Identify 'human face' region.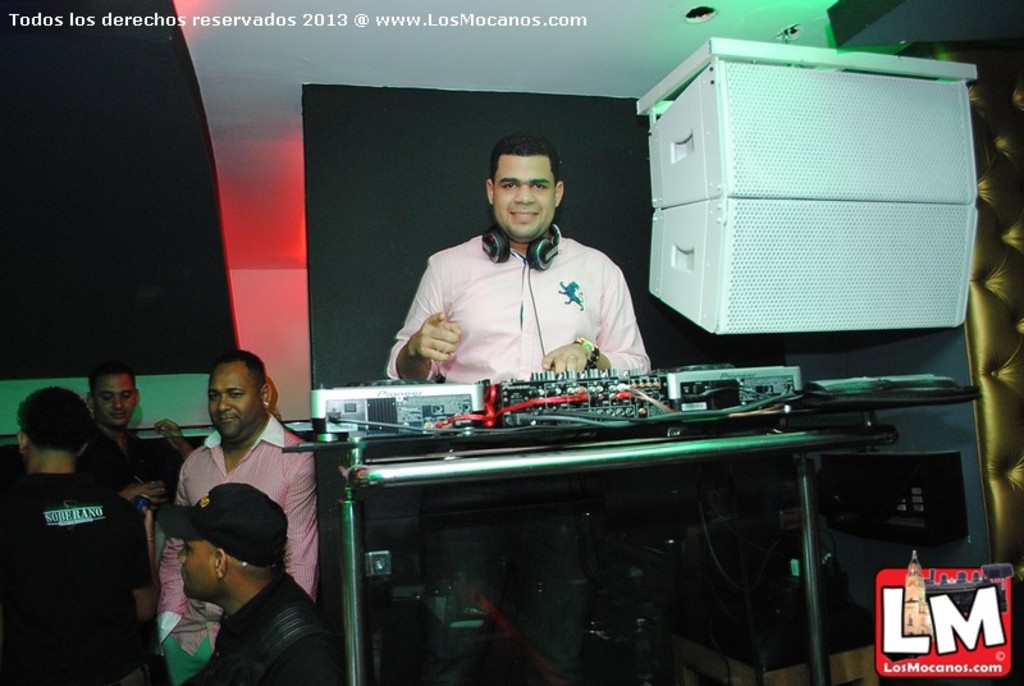
Region: BBox(209, 367, 260, 443).
